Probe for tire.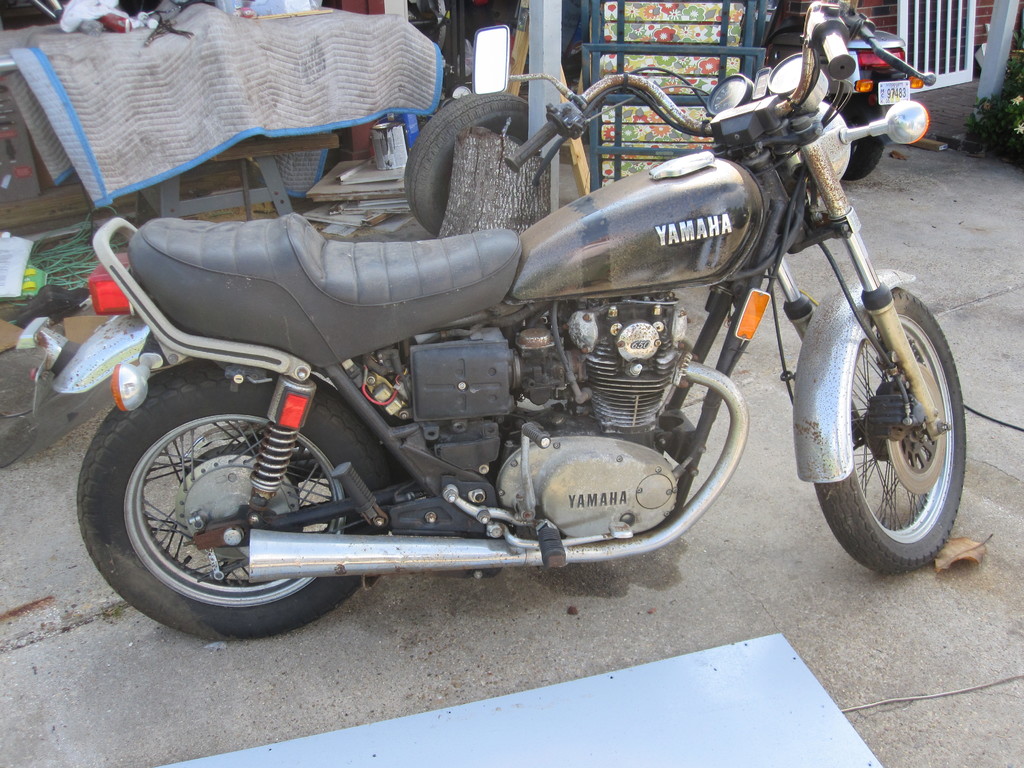
Probe result: 76:358:398:648.
